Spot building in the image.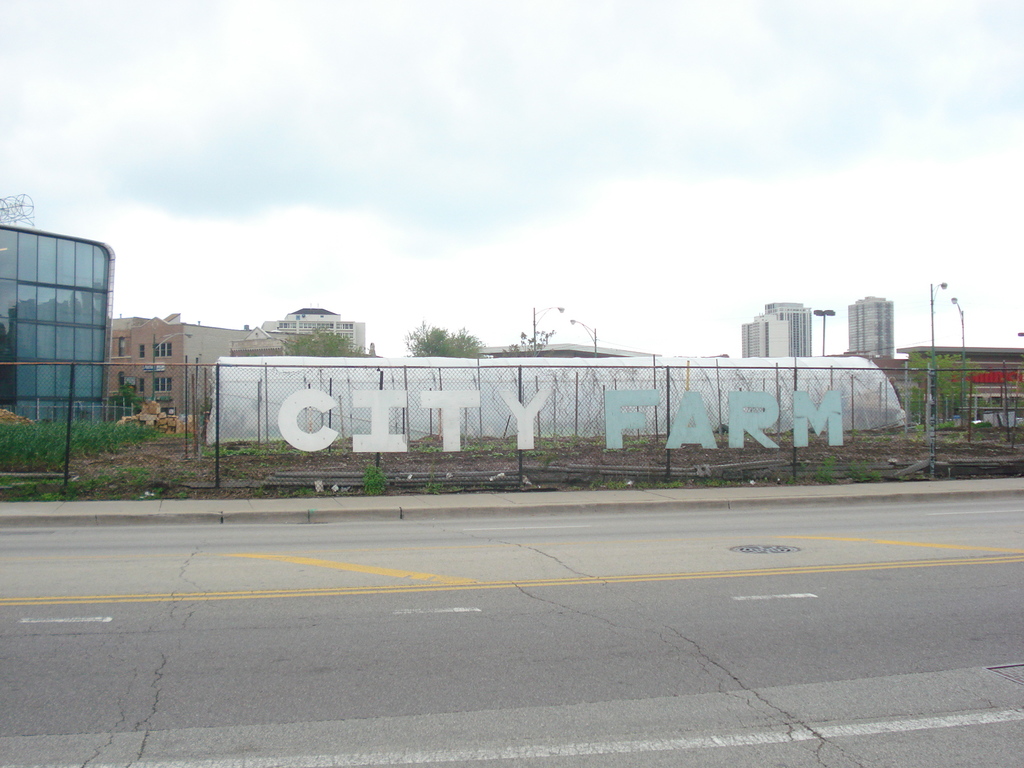
building found at bbox=(738, 296, 813, 360).
